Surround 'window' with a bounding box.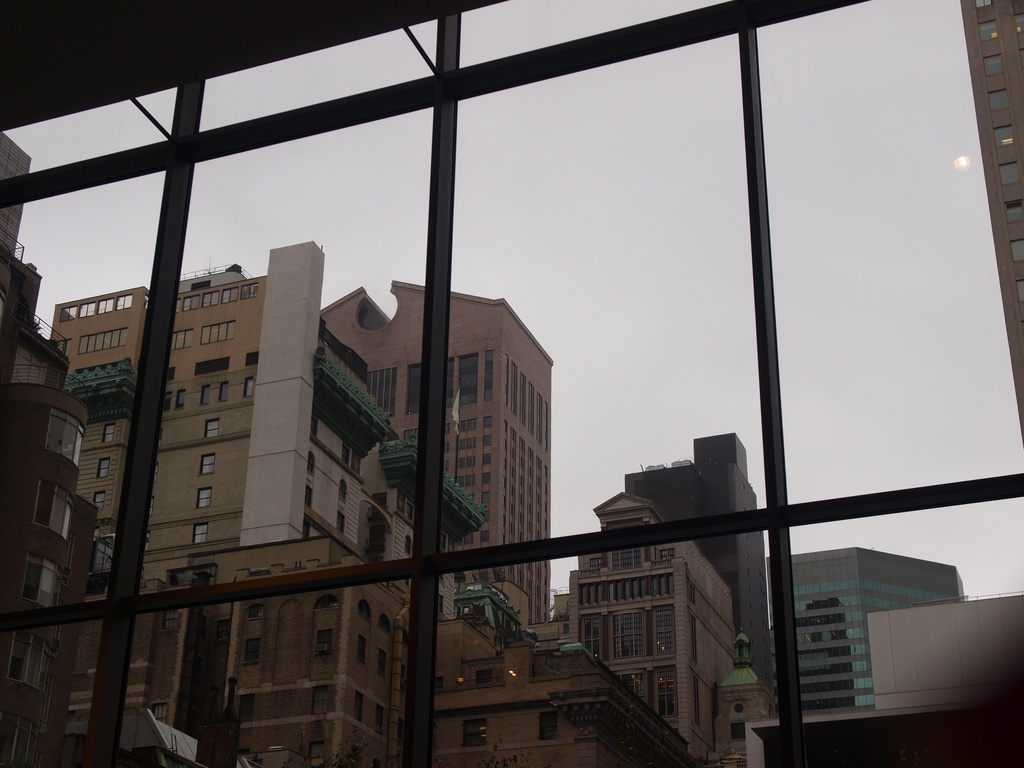
195, 322, 232, 346.
